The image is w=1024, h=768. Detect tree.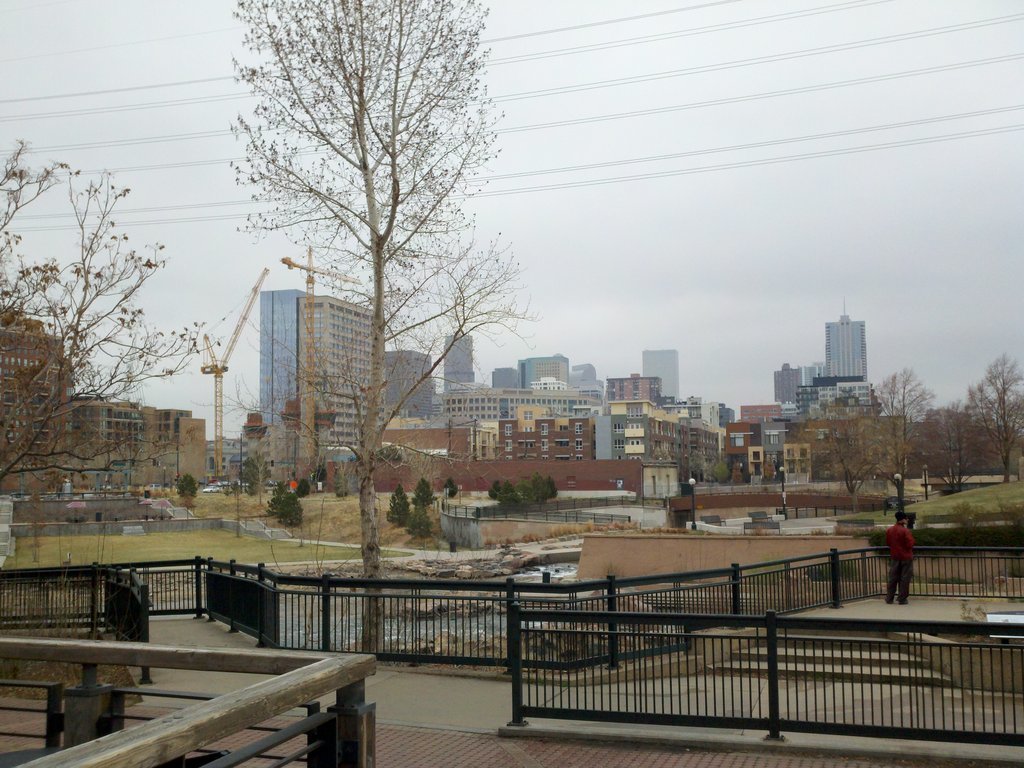
Detection: crop(222, 0, 539, 657).
